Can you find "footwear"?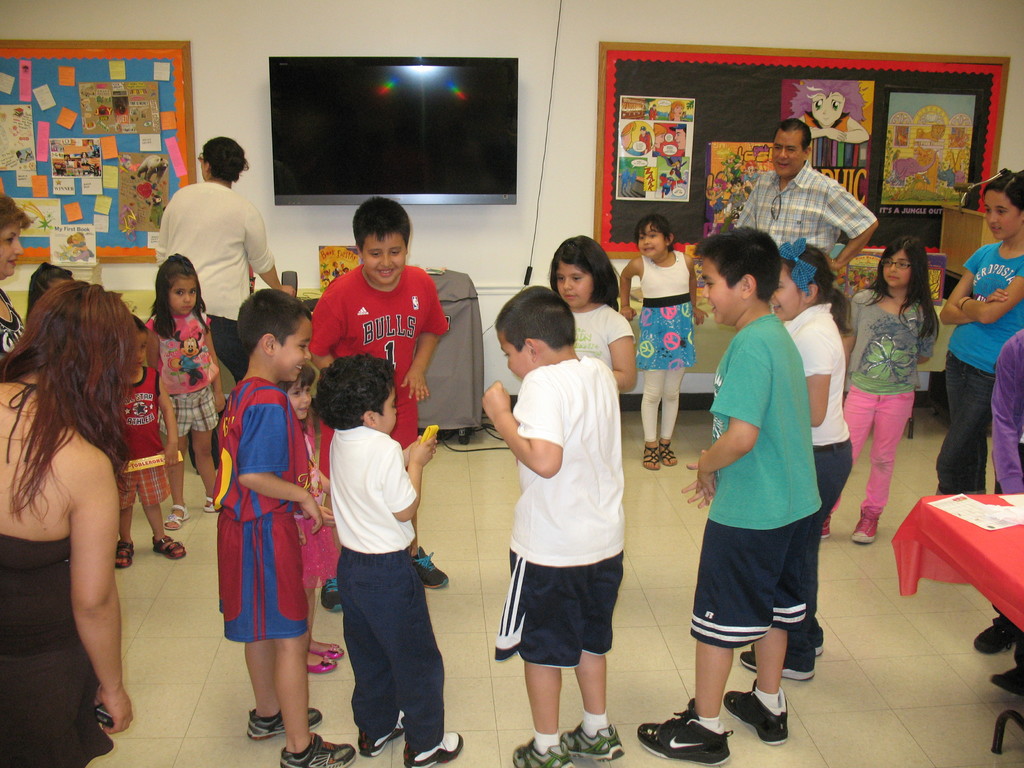
Yes, bounding box: (309,643,345,660).
